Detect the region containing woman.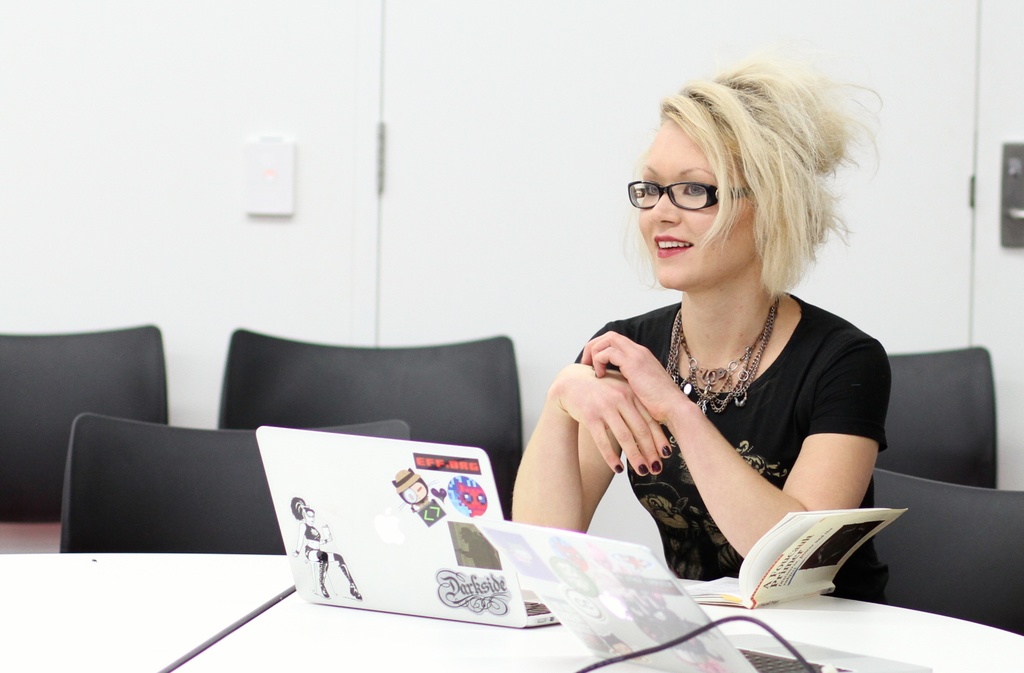
491,49,897,610.
